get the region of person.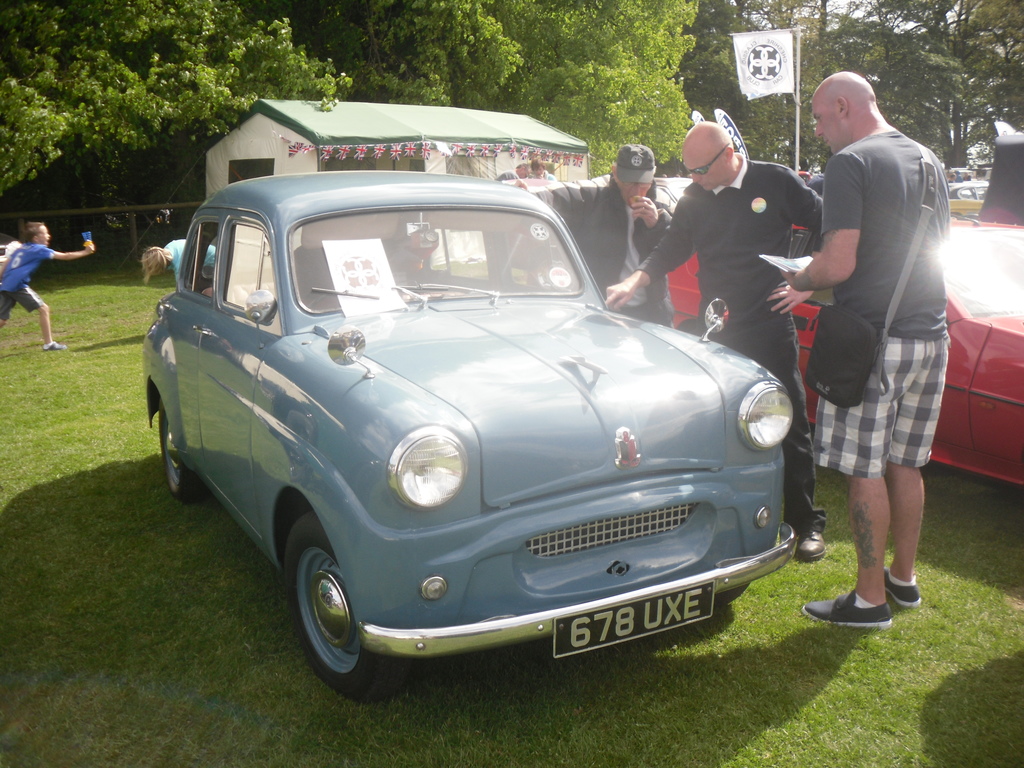
Rect(495, 145, 677, 333).
